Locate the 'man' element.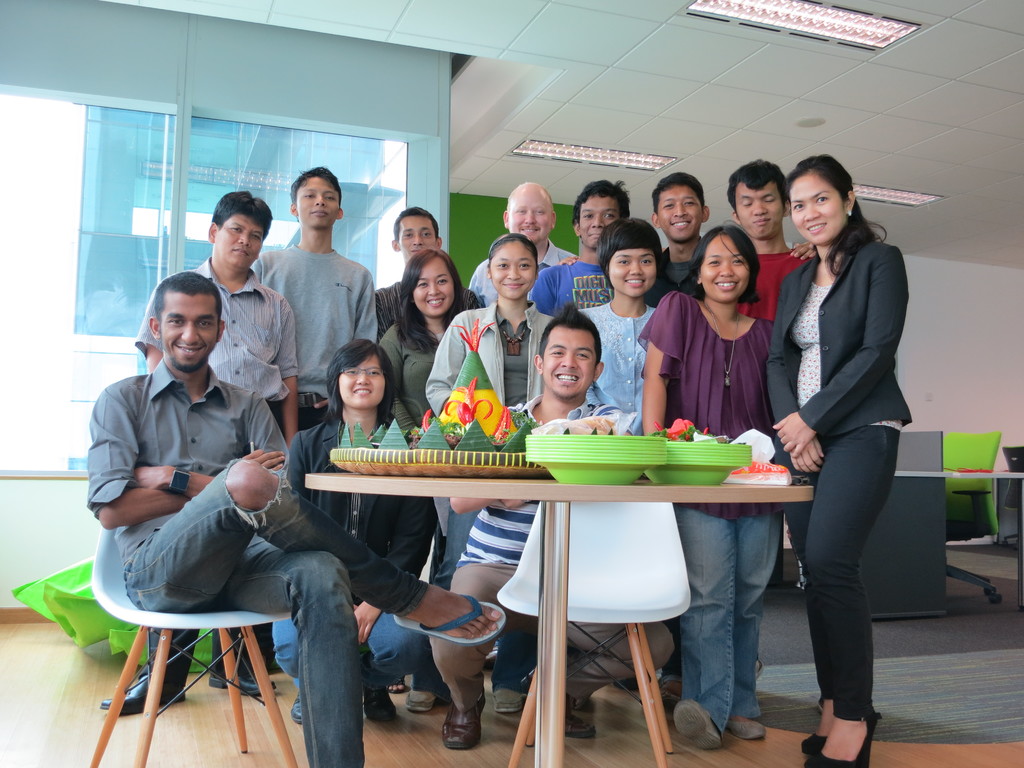
Element bbox: {"left": 461, "top": 179, "right": 587, "bottom": 312}.
